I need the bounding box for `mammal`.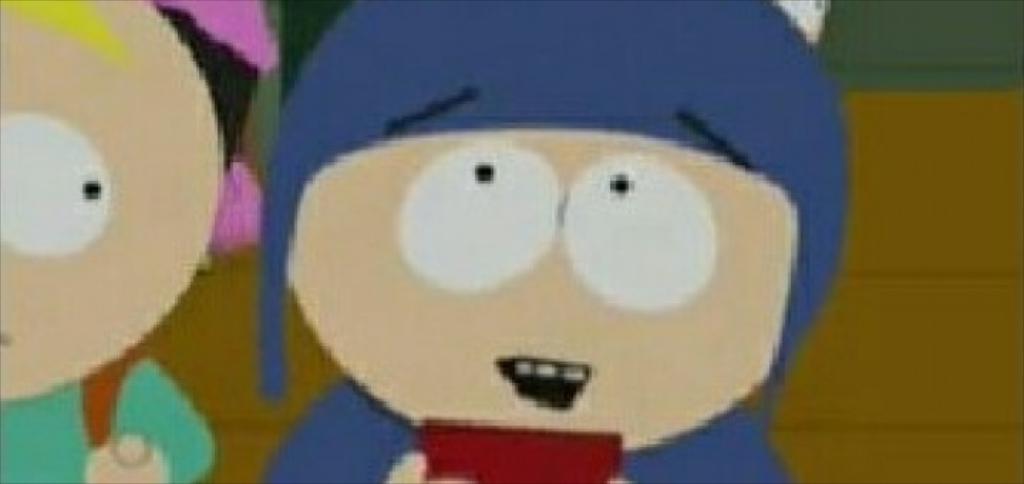
Here it is: <bbox>0, 0, 283, 483</bbox>.
